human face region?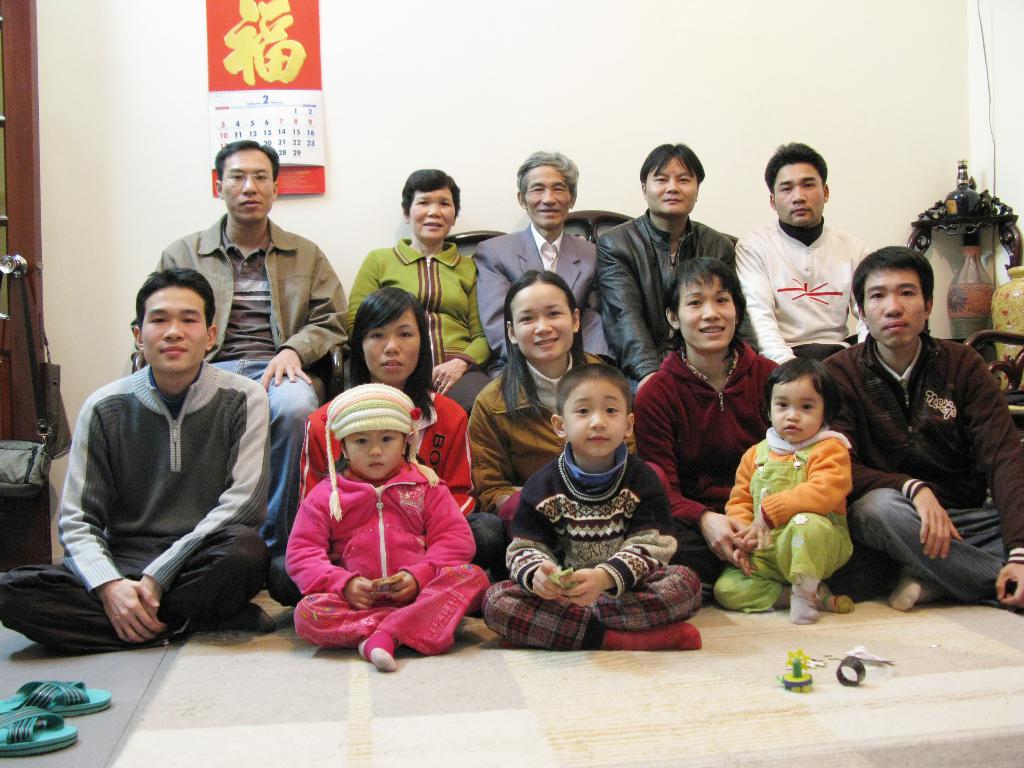
crop(508, 280, 572, 362)
